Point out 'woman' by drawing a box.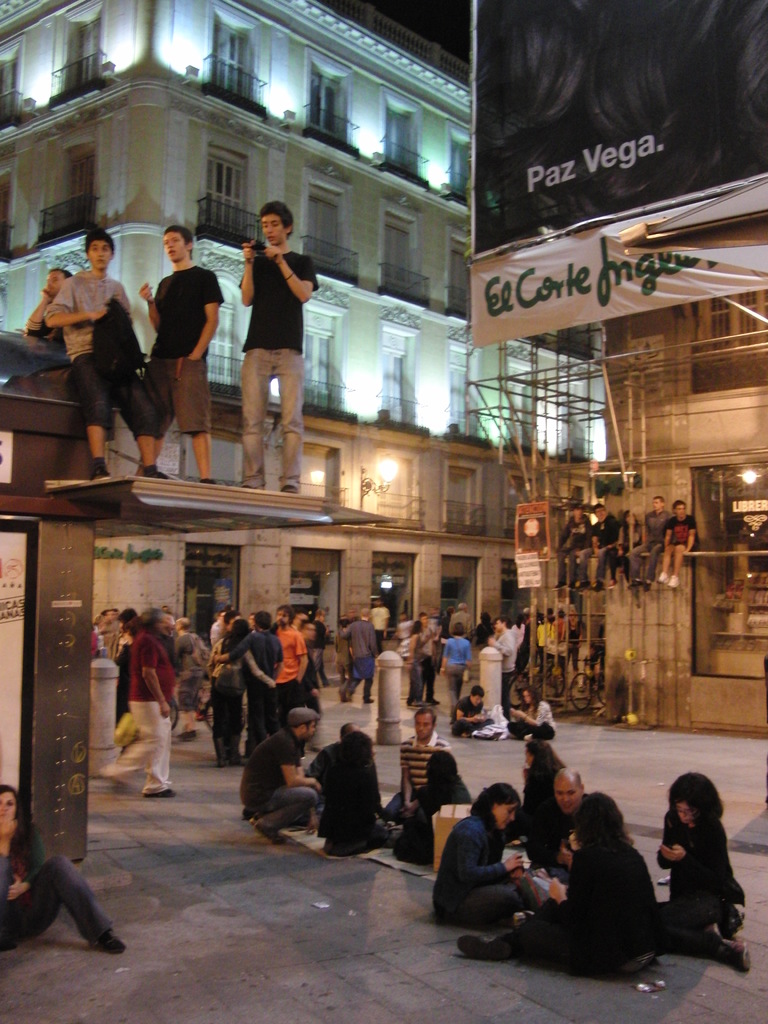
select_region(657, 772, 749, 971).
